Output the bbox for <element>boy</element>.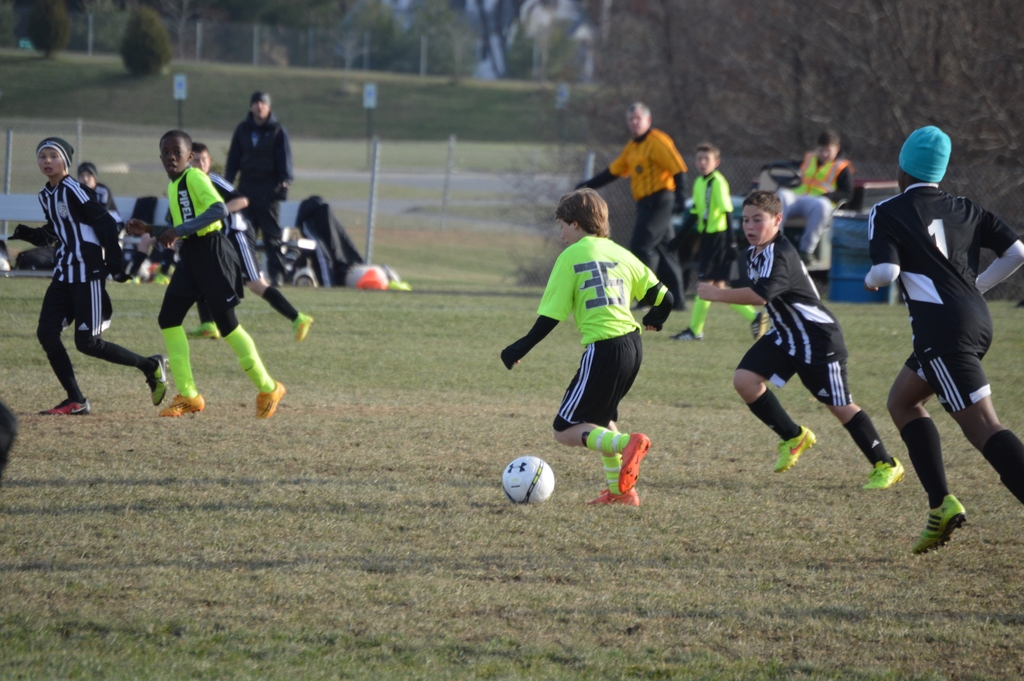
left=697, top=193, right=906, bottom=492.
